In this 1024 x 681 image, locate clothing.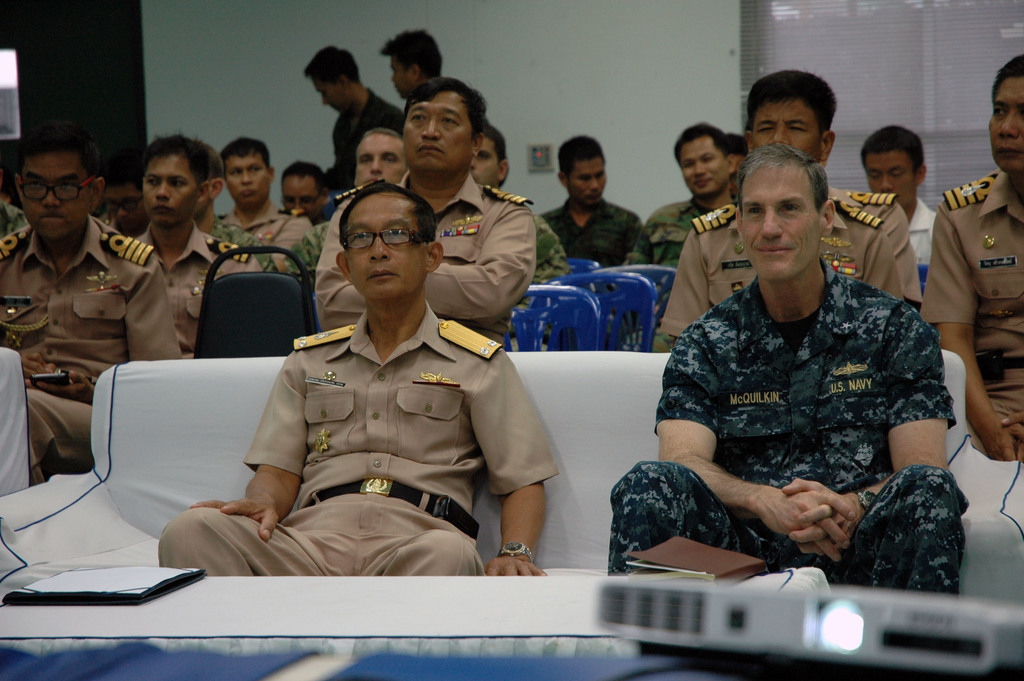
Bounding box: 609:260:963:596.
